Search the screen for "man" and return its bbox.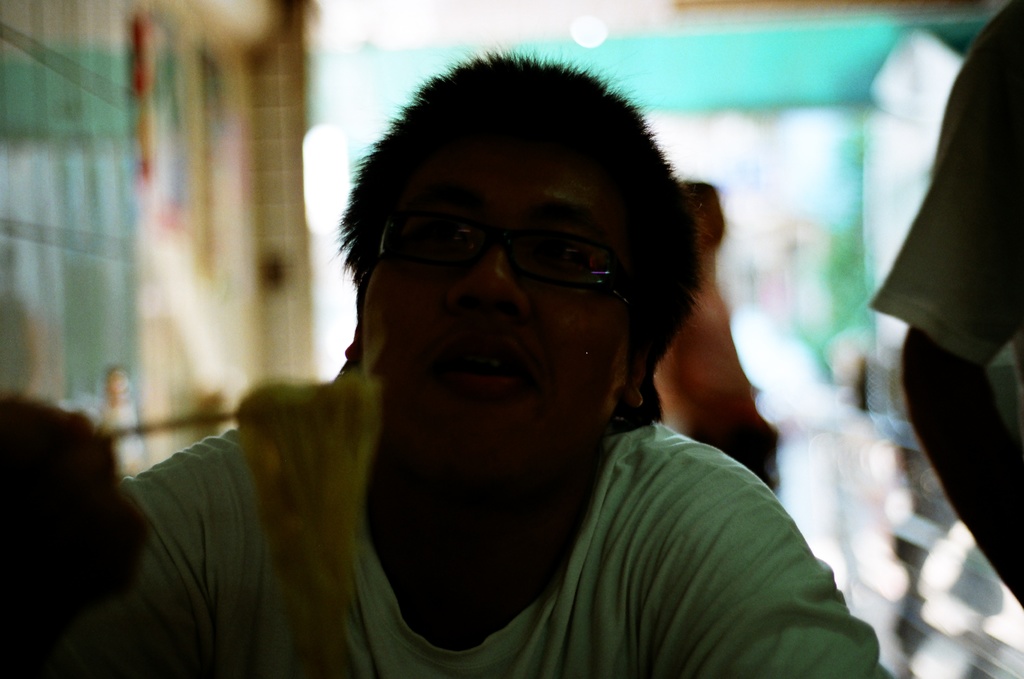
Found: box(115, 67, 883, 657).
